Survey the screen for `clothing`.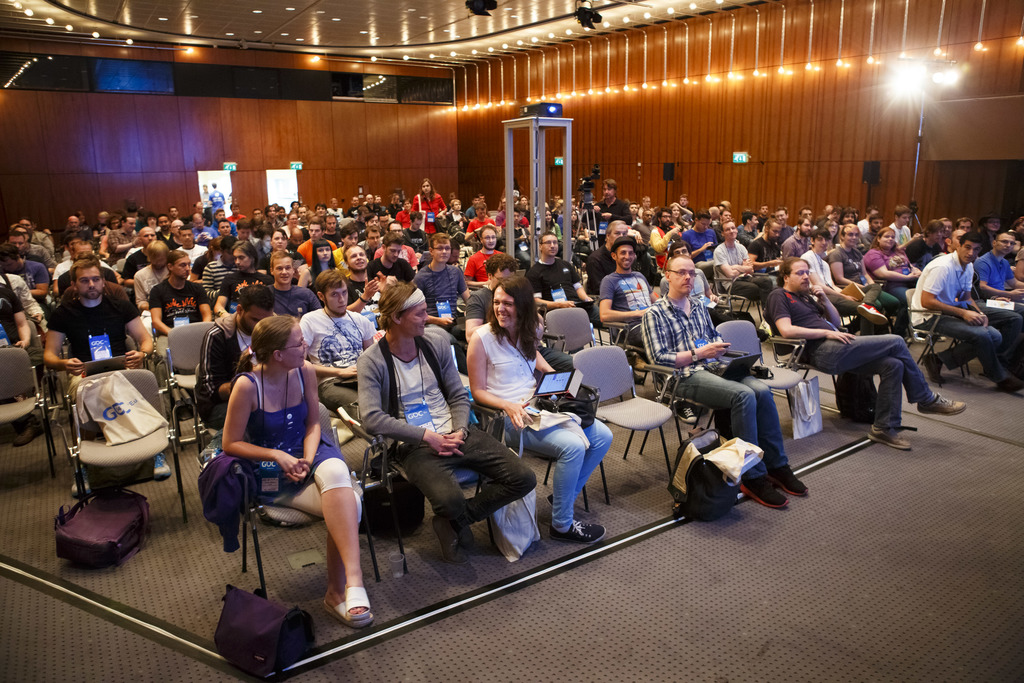
Survey found: pyautogui.locateOnScreen(44, 281, 139, 369).
